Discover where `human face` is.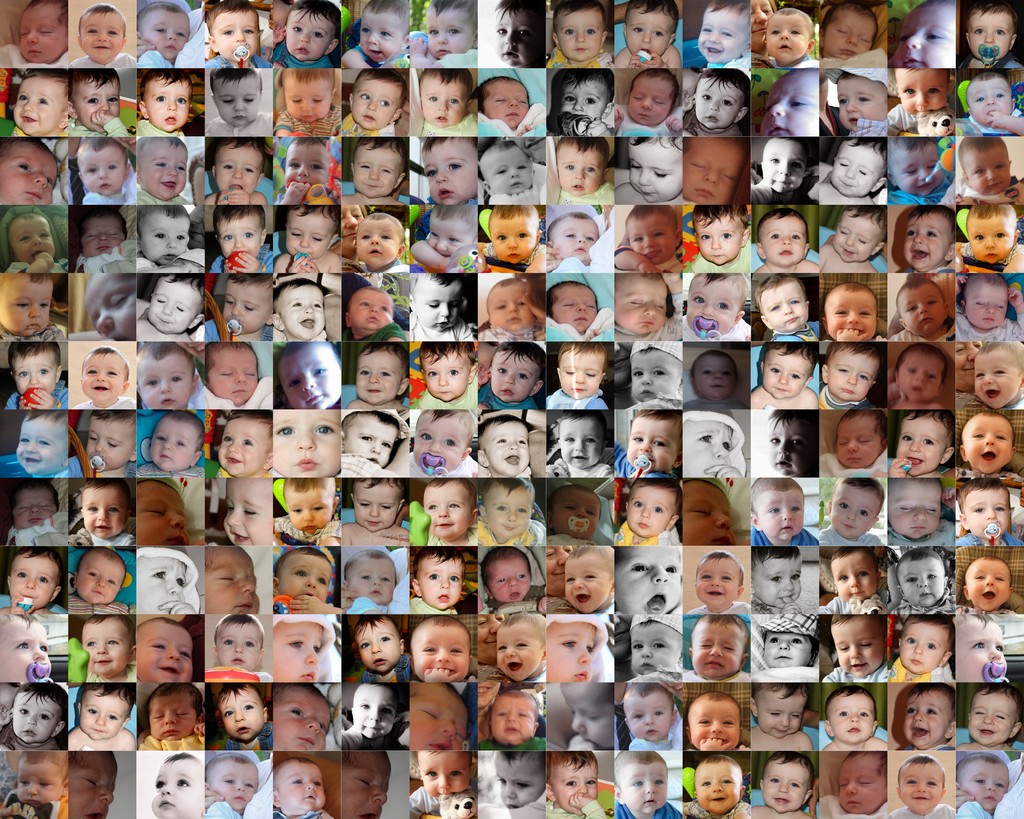
Discovered at {"left": 545, "top": 545, "right": 571, "bottom": 592}.
